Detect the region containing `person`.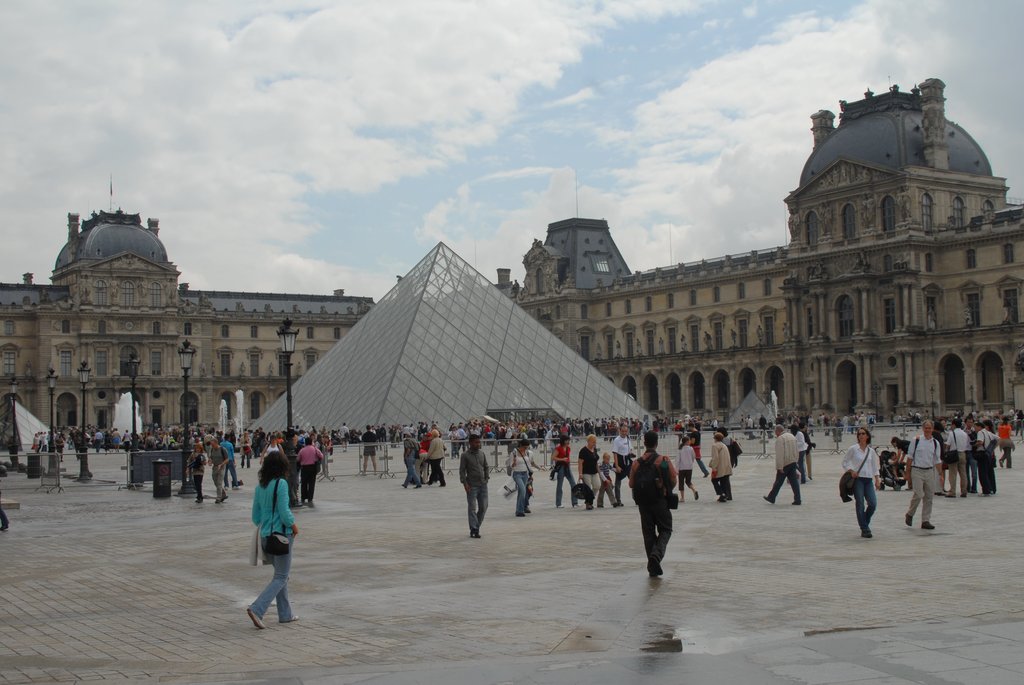
<region>900, 417, 942, 533</region>.
